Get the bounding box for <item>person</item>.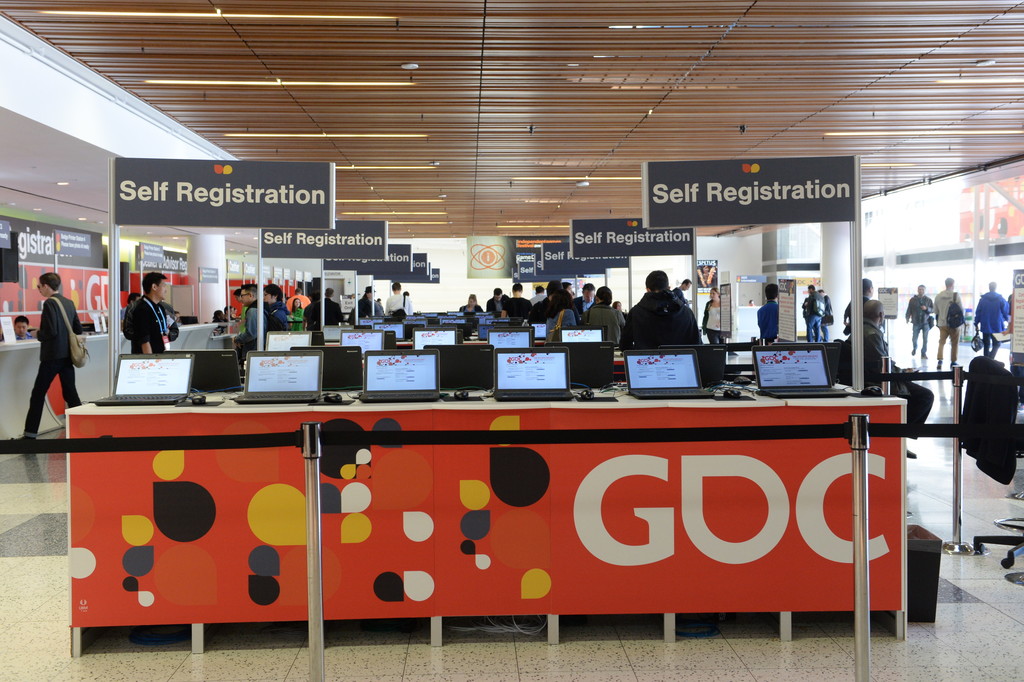
[left=458, top=292, right=486, bottom=316].
